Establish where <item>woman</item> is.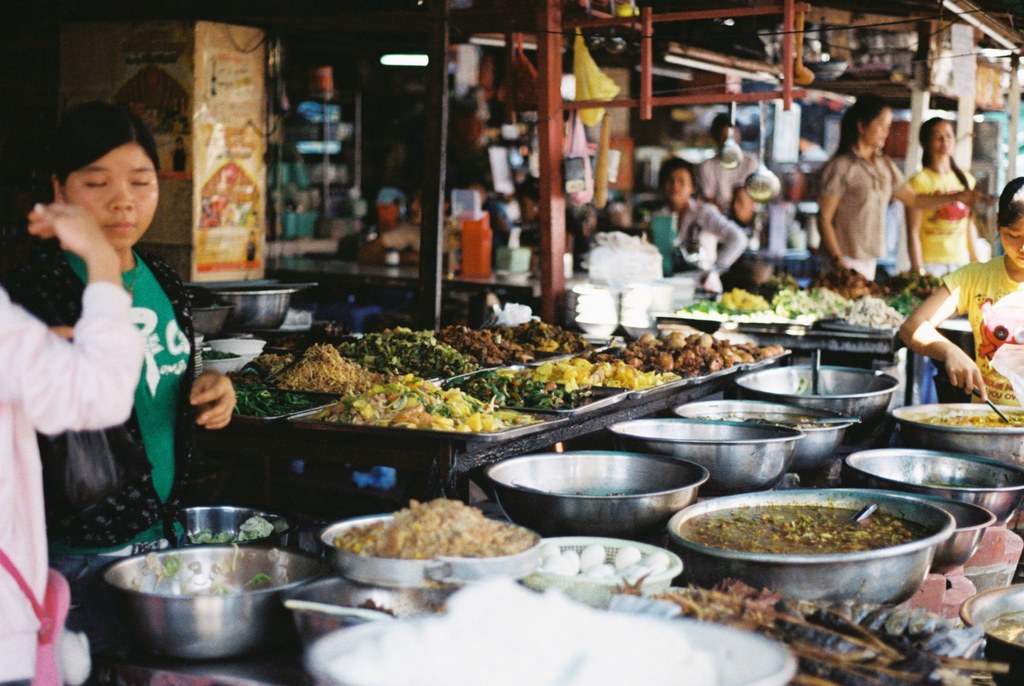
Established at [813, 98, 1001, 275].
